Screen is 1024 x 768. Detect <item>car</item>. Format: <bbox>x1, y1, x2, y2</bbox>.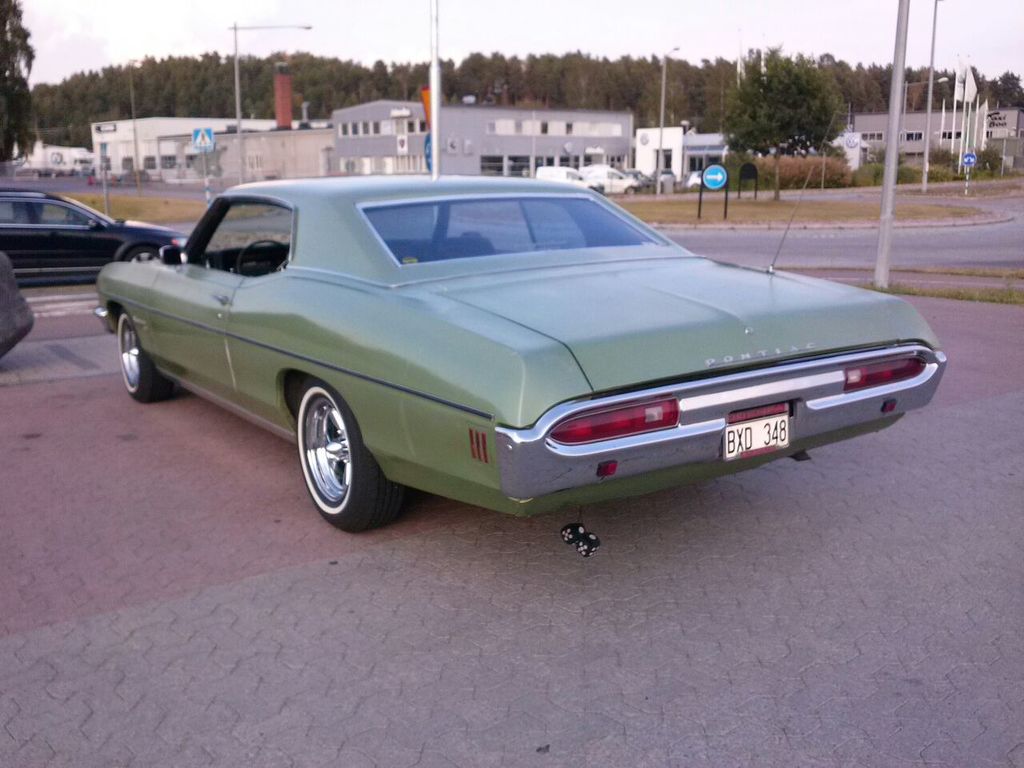
<bbox>0, 190, 188, 278</bbox>.
